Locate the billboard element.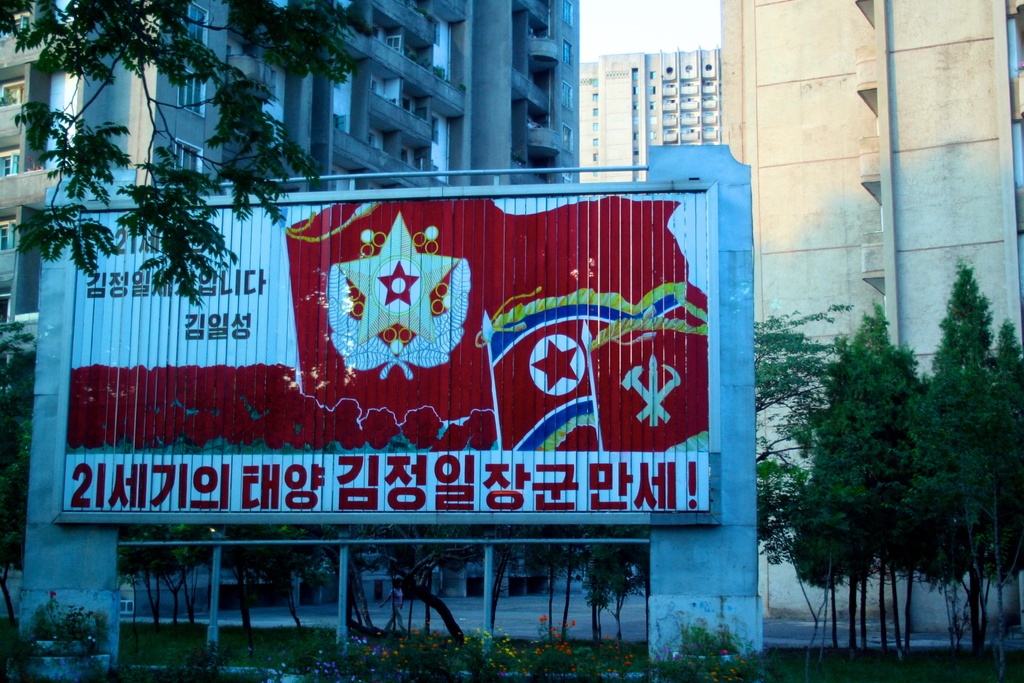
Element bbox: (x1=90, y1=167, x2=755, y2=562).
